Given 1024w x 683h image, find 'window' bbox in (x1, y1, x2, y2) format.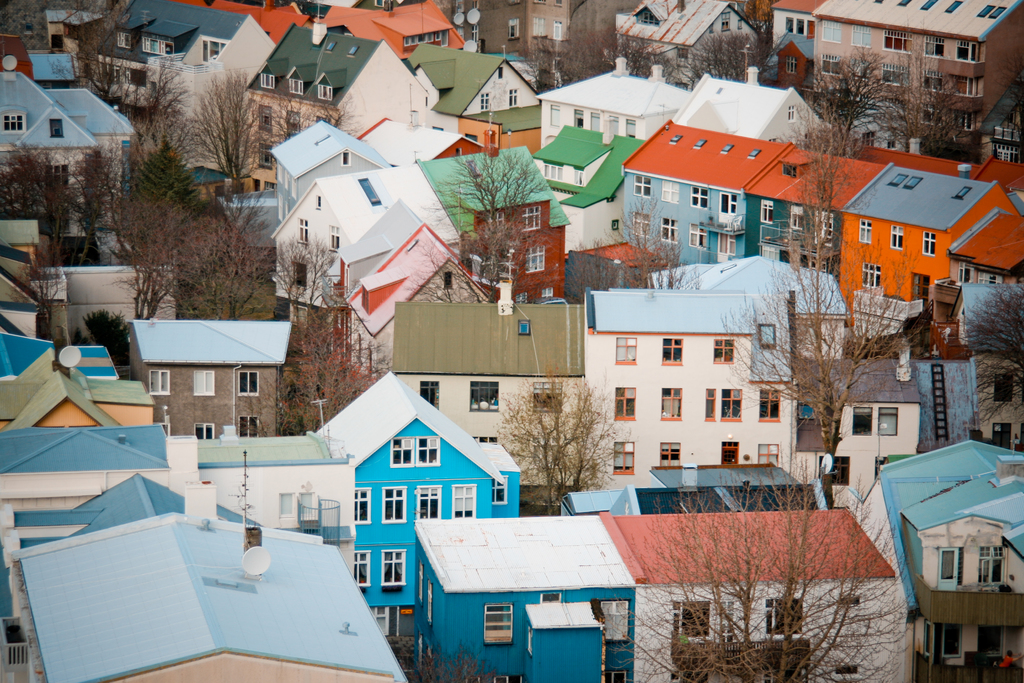
(634, 213, 647, 235).
